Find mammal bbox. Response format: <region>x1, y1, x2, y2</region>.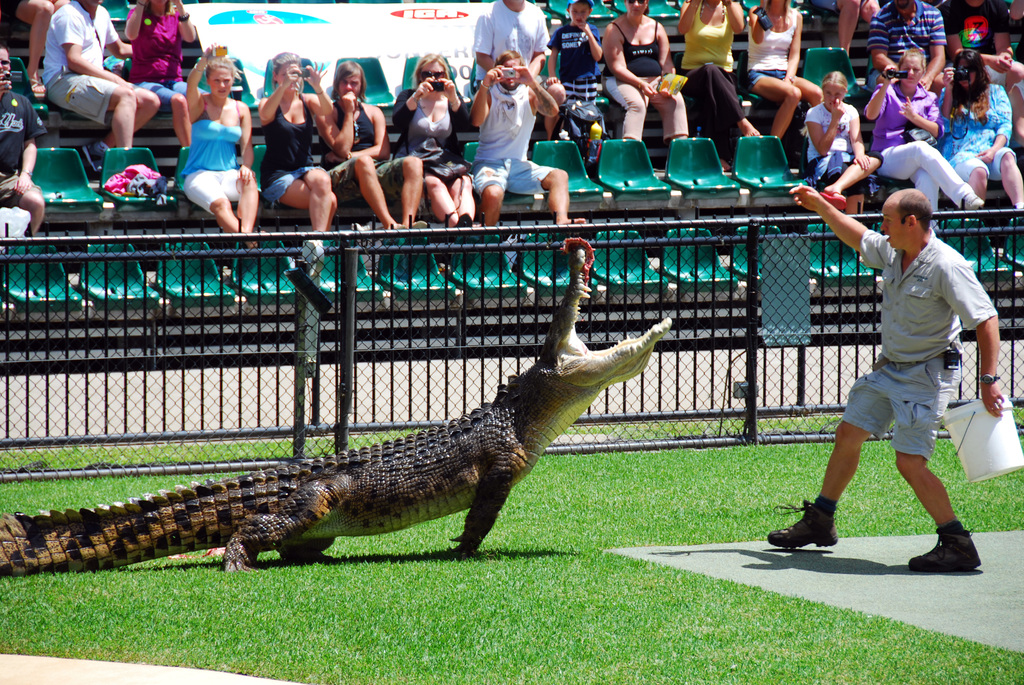
<region>0, 43, 42, 235</region>.
